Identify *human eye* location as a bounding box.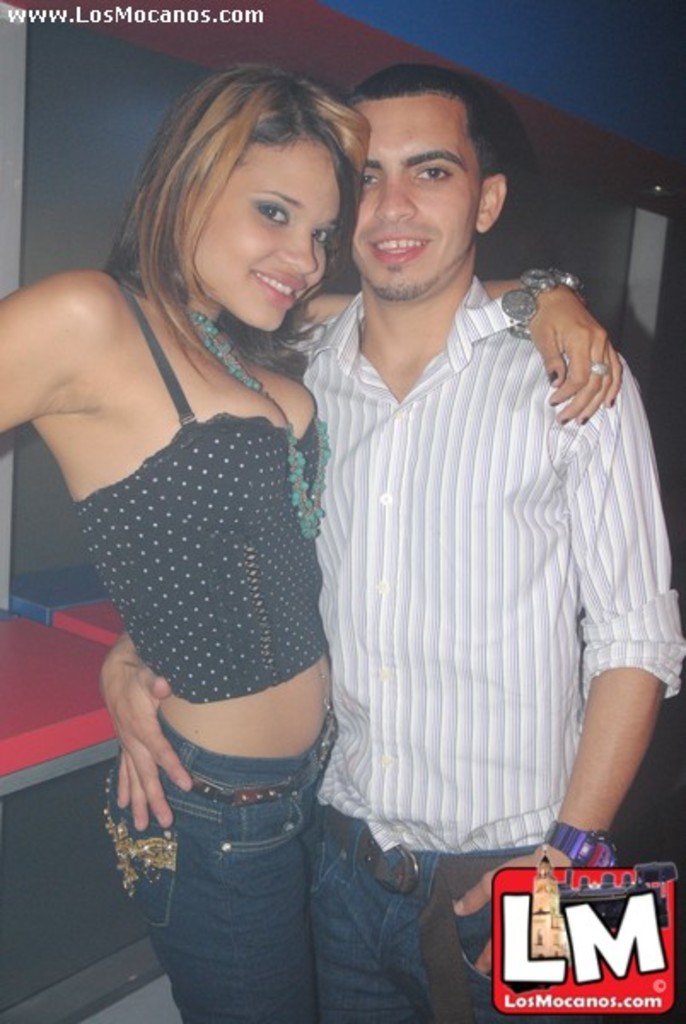
[410, 160, 452, 184].
